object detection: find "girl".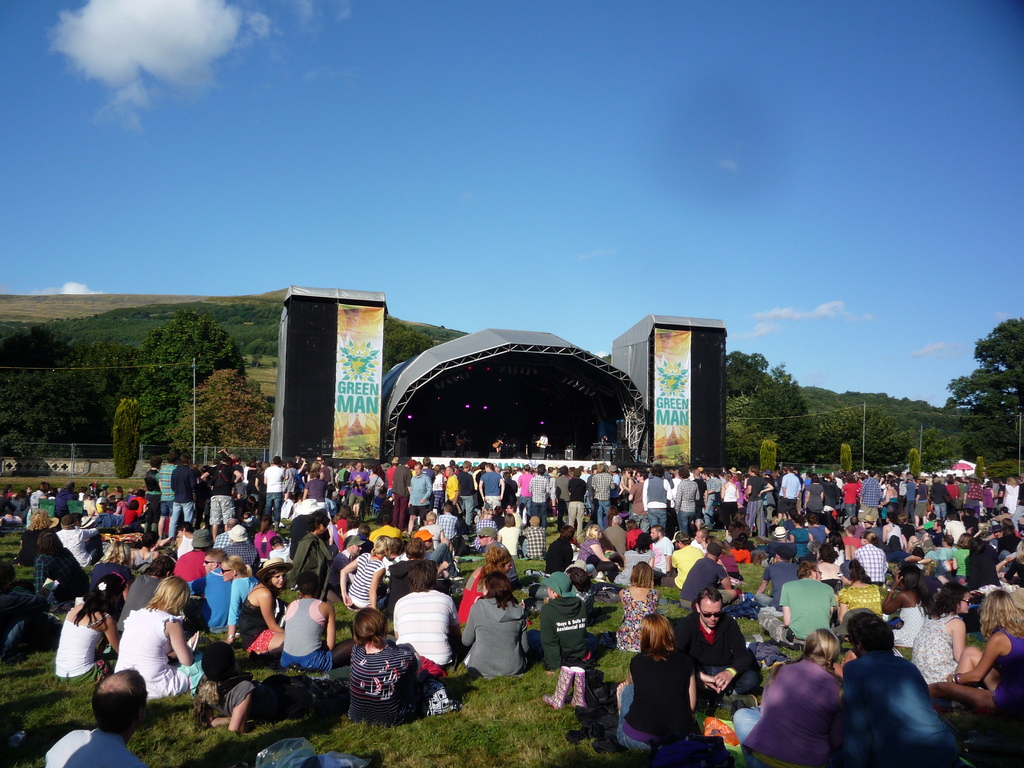
Rect(613, 609, 706, 752).
